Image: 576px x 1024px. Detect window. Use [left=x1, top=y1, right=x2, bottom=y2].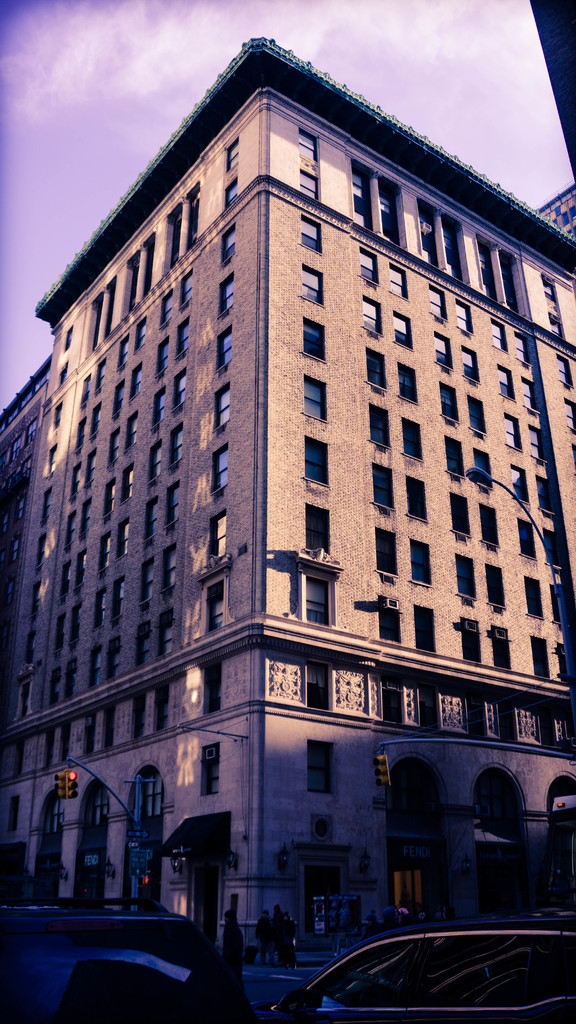
[left=394, top=308, right=415, bottom=348].
